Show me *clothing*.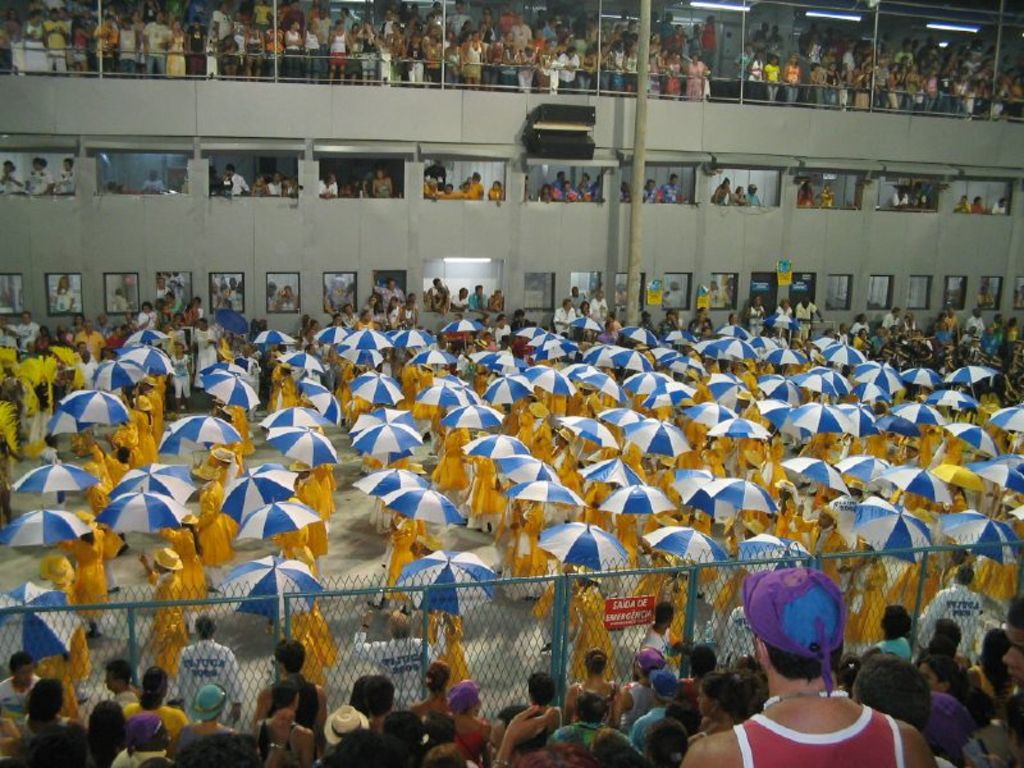
*clothing* is here: locate(620, 182, 634, 201).
